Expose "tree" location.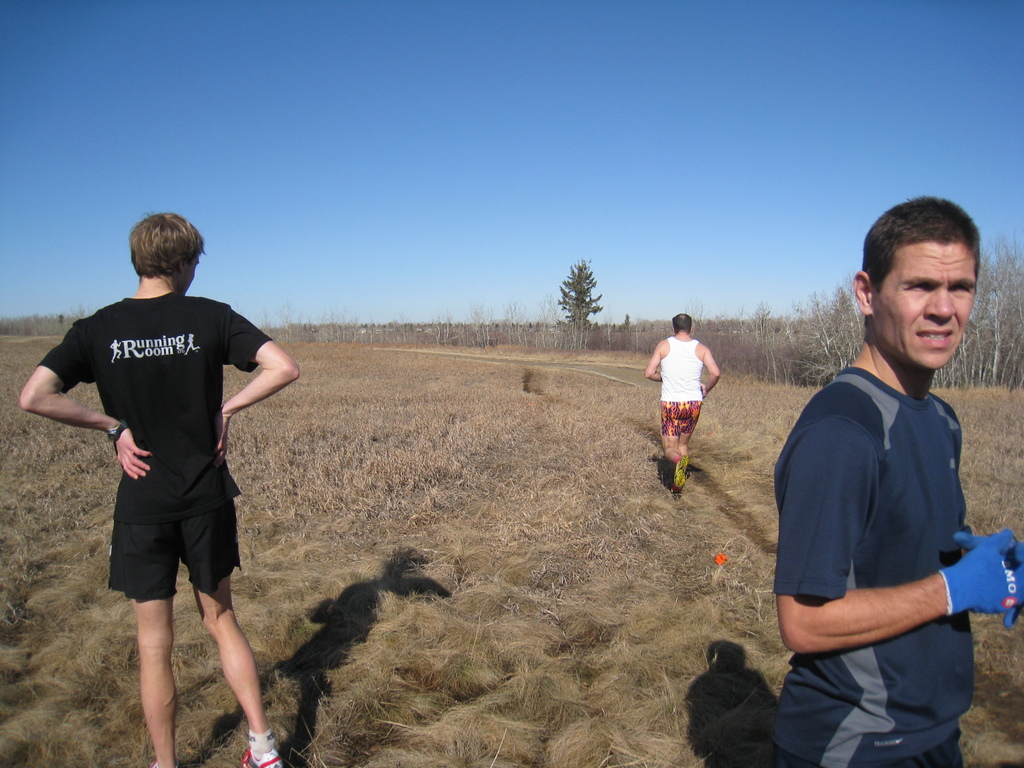
Exposed at 556 254 602 328.
